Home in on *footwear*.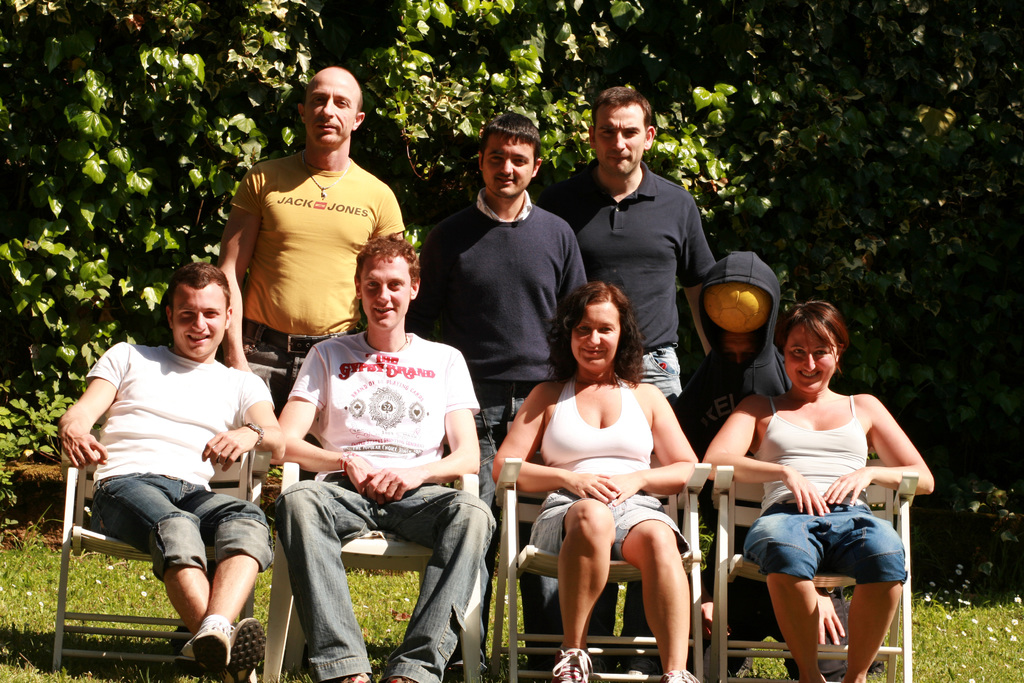
Homed in at bbox(181, 614, 234, 668).
